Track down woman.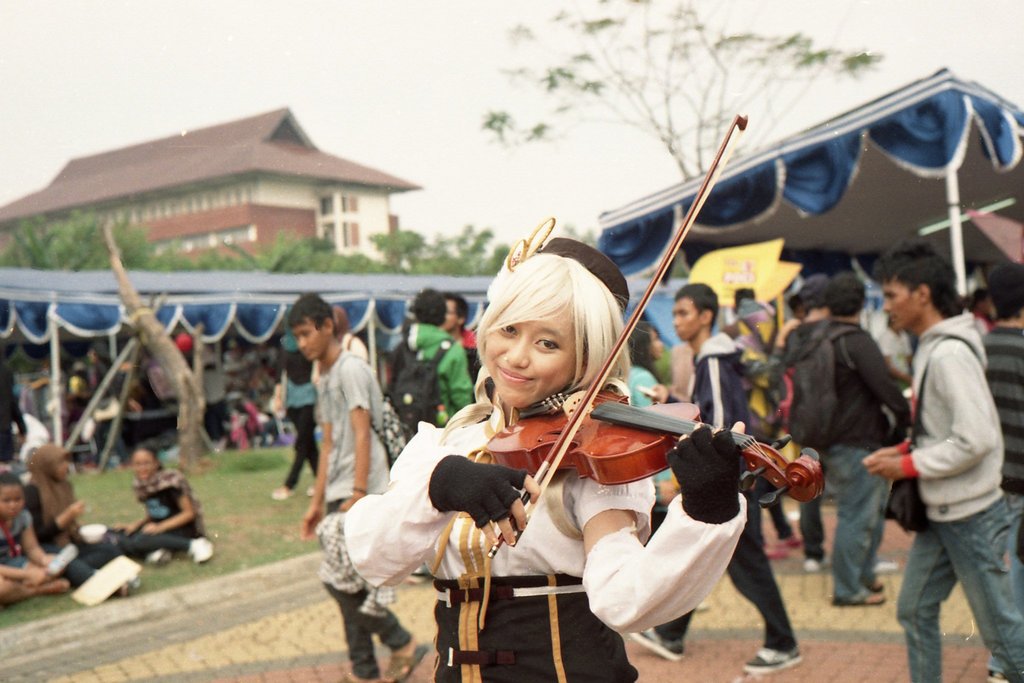
Tracked to l=967, t=286, r=998, b=339.
